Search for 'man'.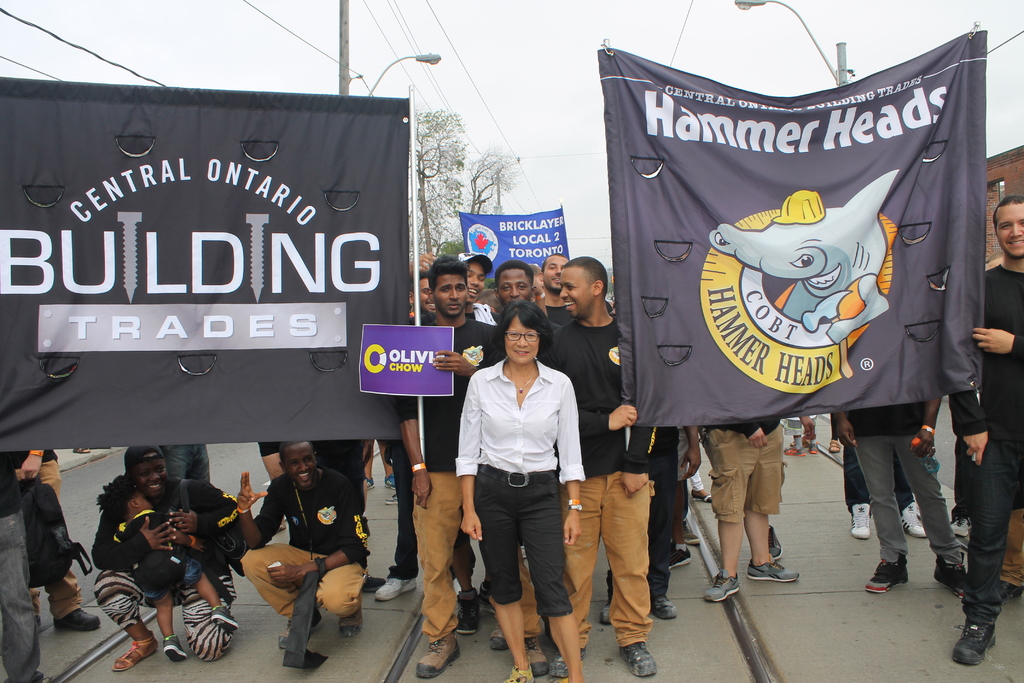
Found at BBox(371, 271, 474, 602).
